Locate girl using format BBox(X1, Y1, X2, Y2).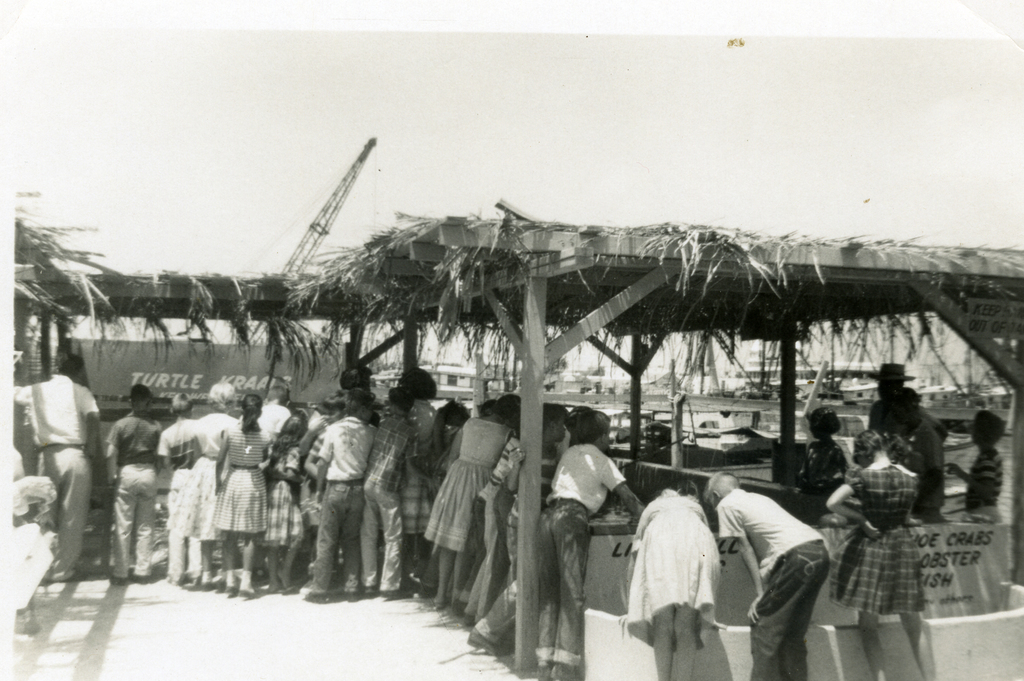
BBox(421, 392, 522, 617).
